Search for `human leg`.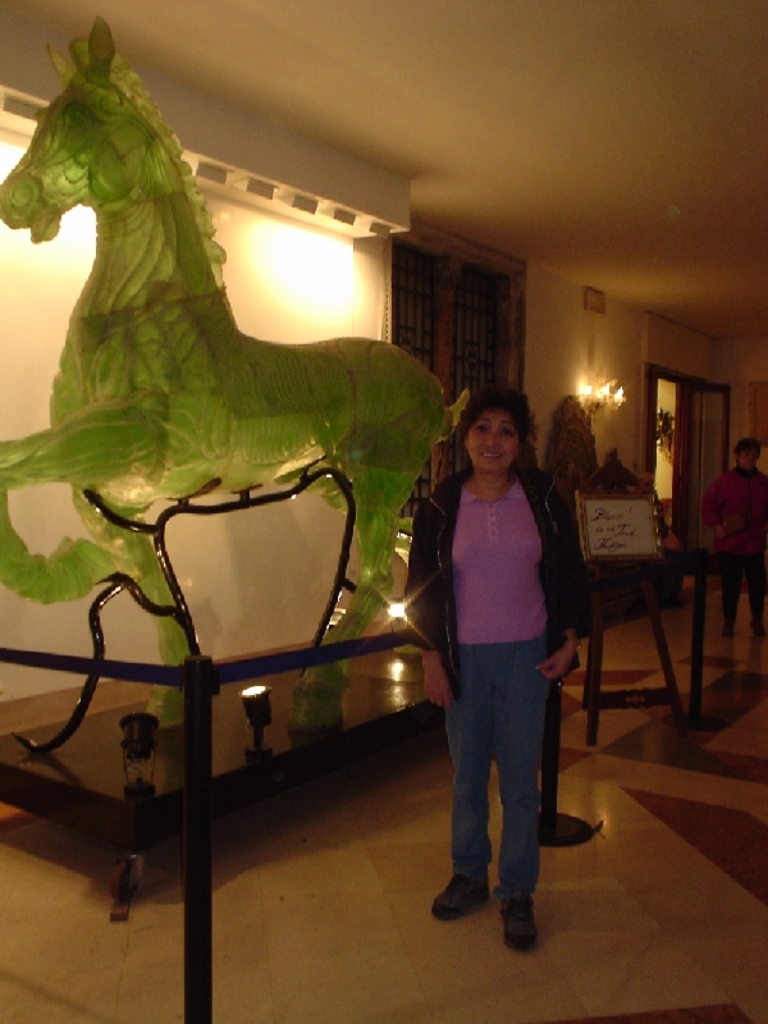
Found at region(428, 646, 492, 924).
